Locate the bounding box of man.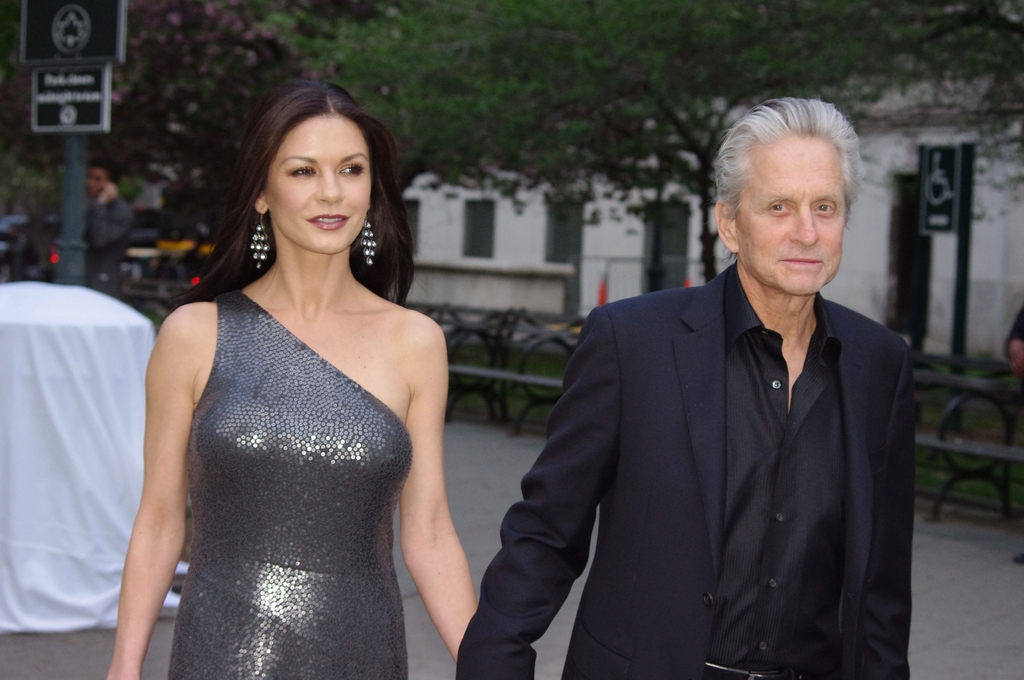
Bounding box: 495/109/932/661.
